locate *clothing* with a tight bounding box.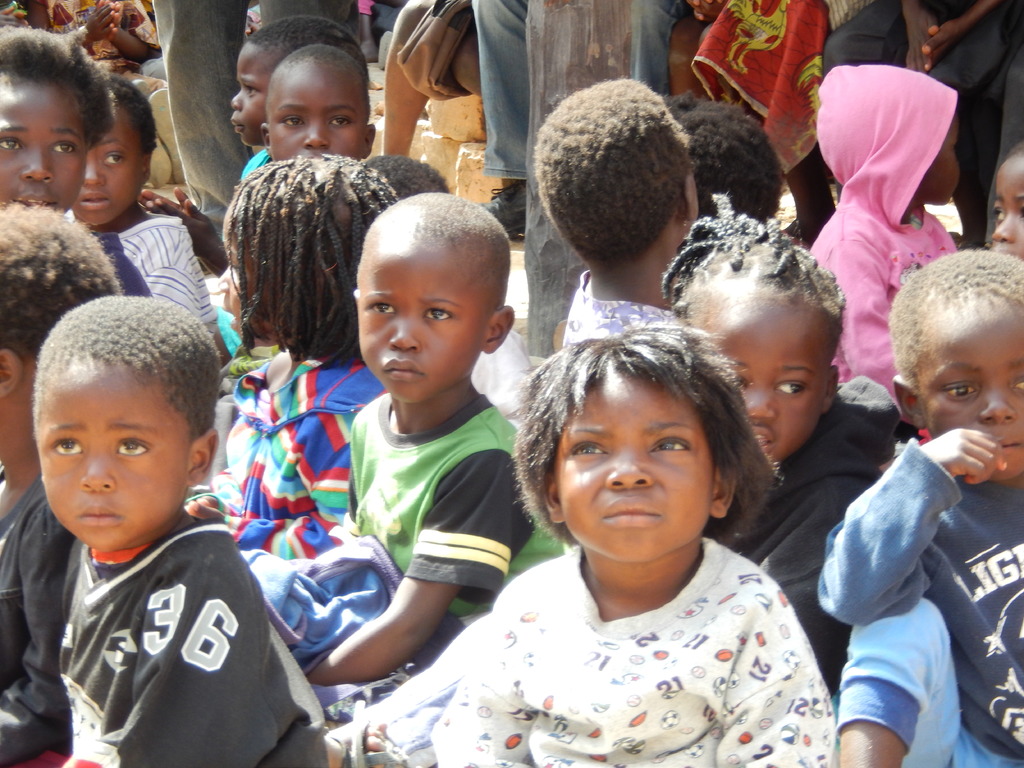
[0,474,72,767].
